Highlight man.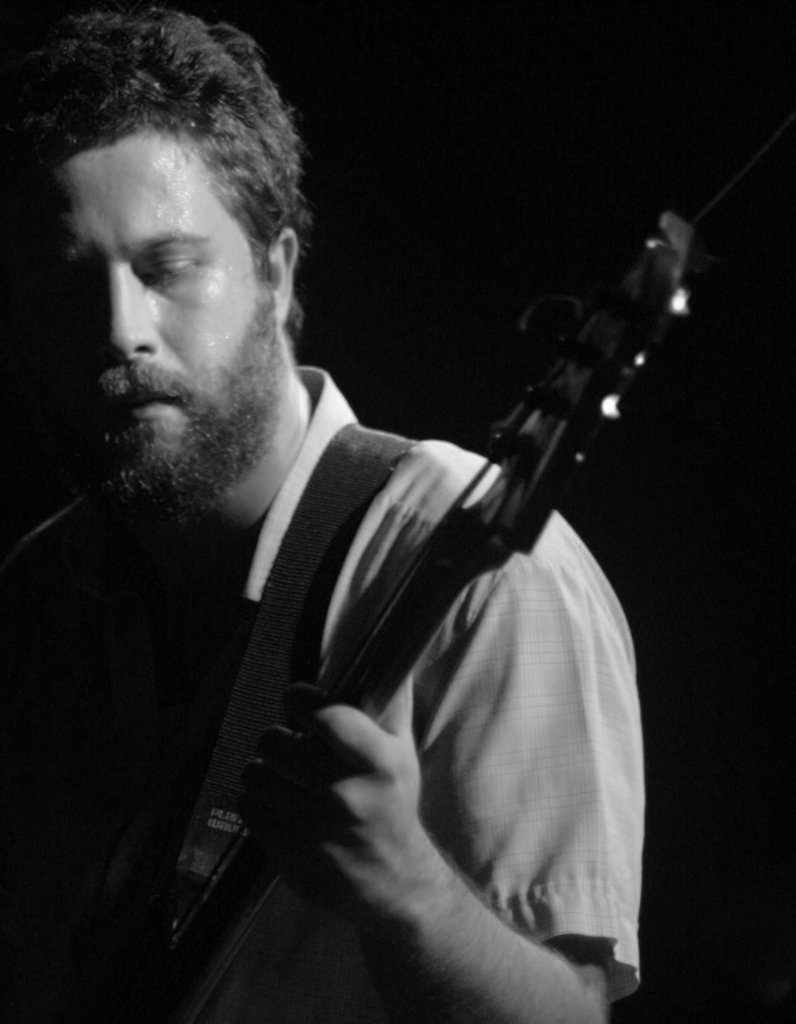
Highlighted region: select_region(34, 41, 712, 982).
